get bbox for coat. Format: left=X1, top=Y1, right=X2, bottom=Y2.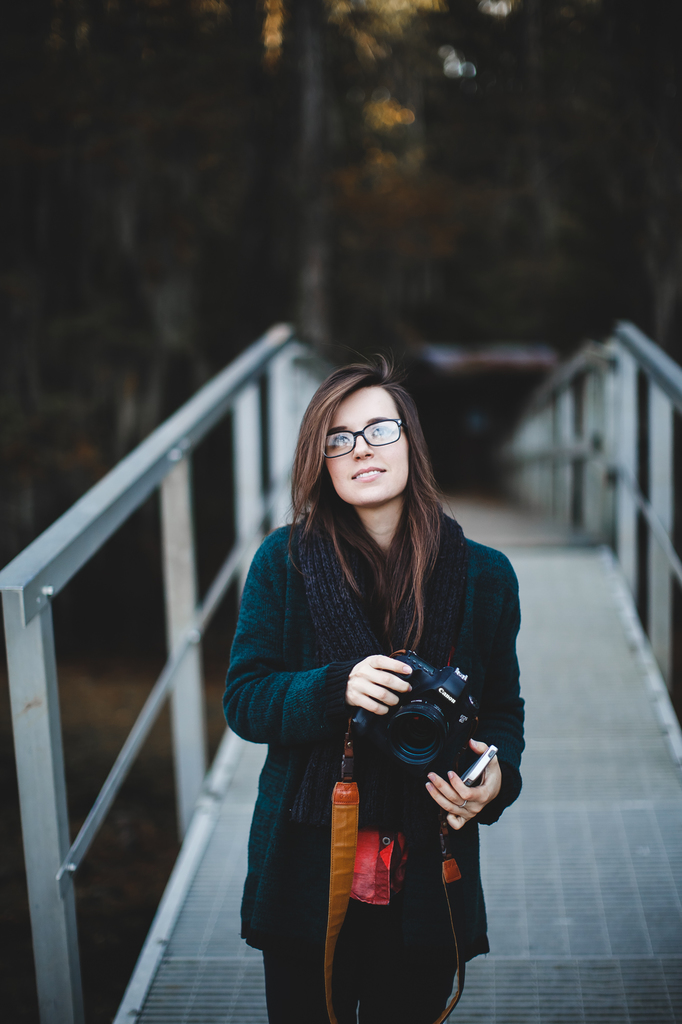
left=243, top=519, right=502, bottom=968.
